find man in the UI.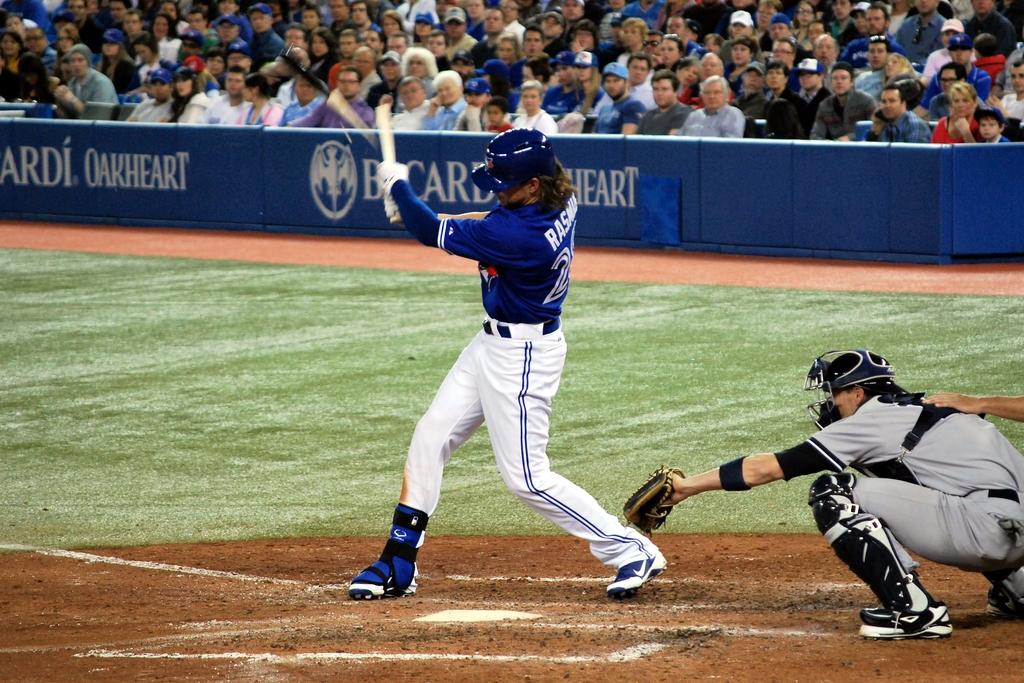
UI element at Rect(854, 35, 933, 104).
